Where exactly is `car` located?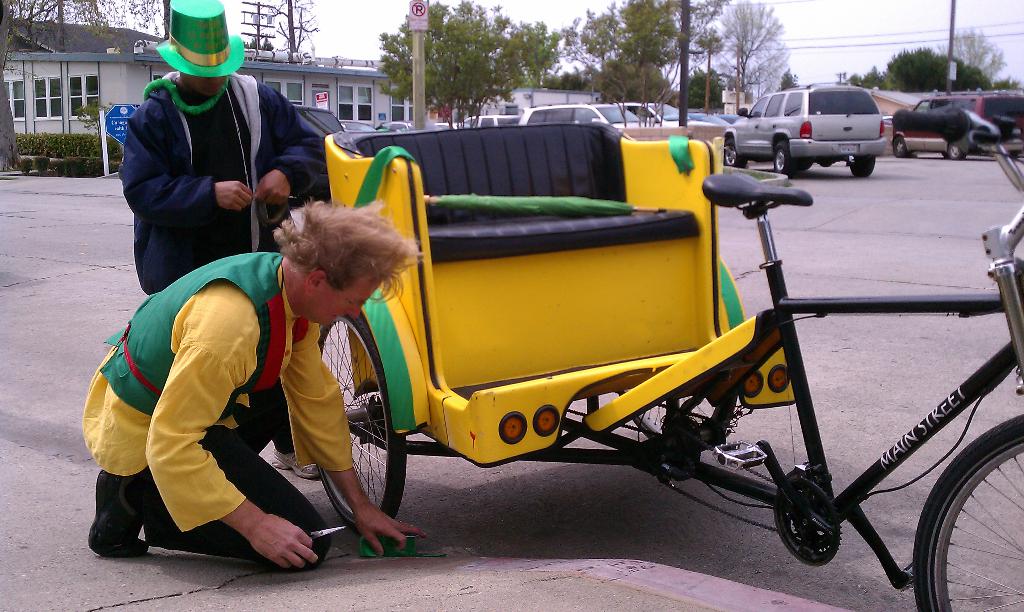
Its bounding box is locate(712, 79, 881, 178).
